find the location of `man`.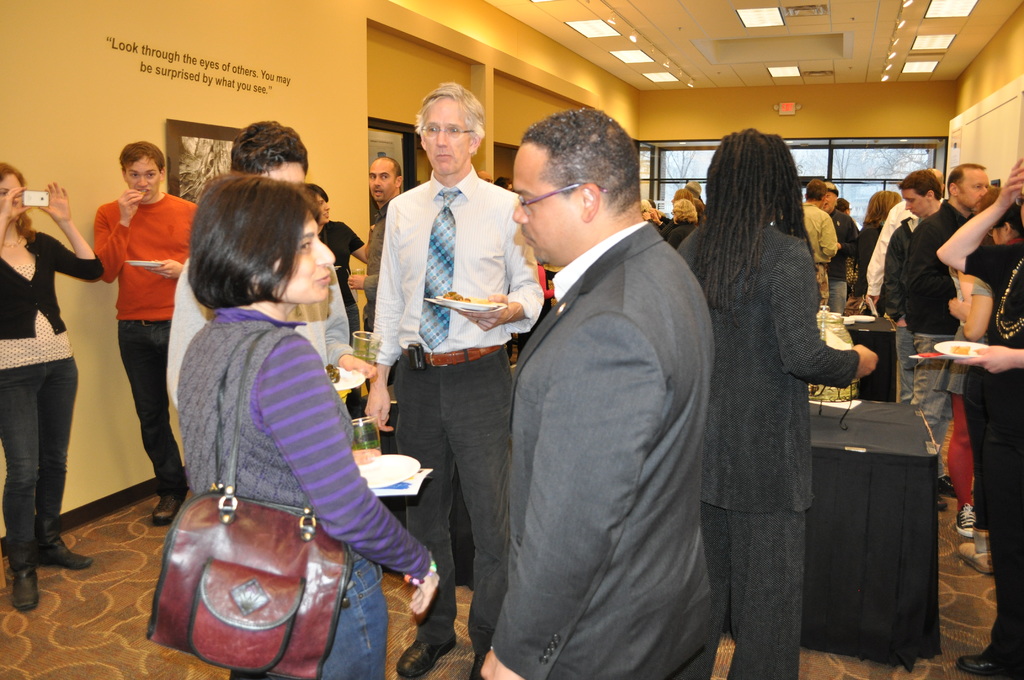
Location: locate(686, 184, 707, 199).
